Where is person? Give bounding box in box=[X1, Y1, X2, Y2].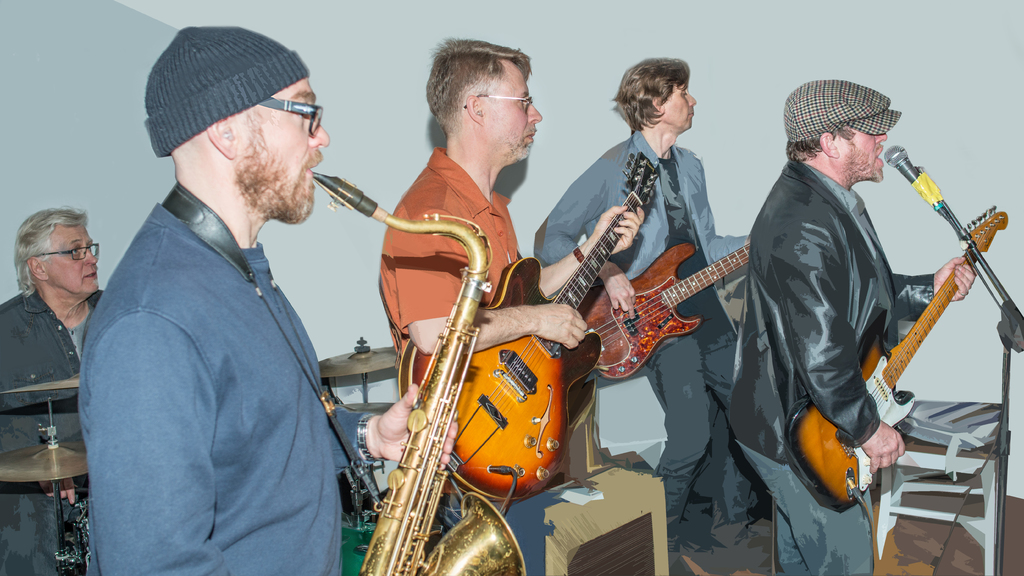
box=[535, 58, 748, 566].
